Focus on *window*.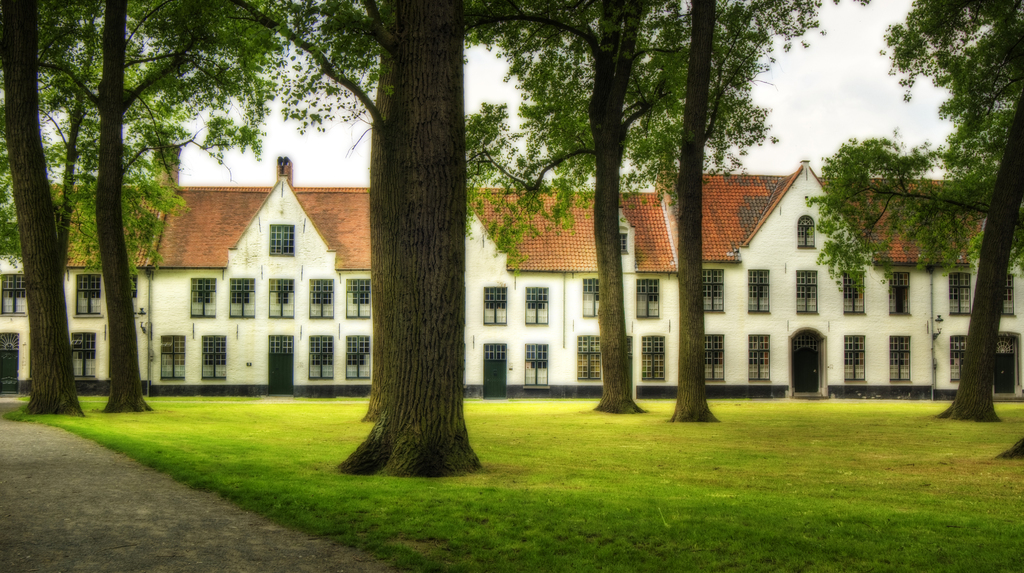
Focused at <box>190,277,219,315</box>.
